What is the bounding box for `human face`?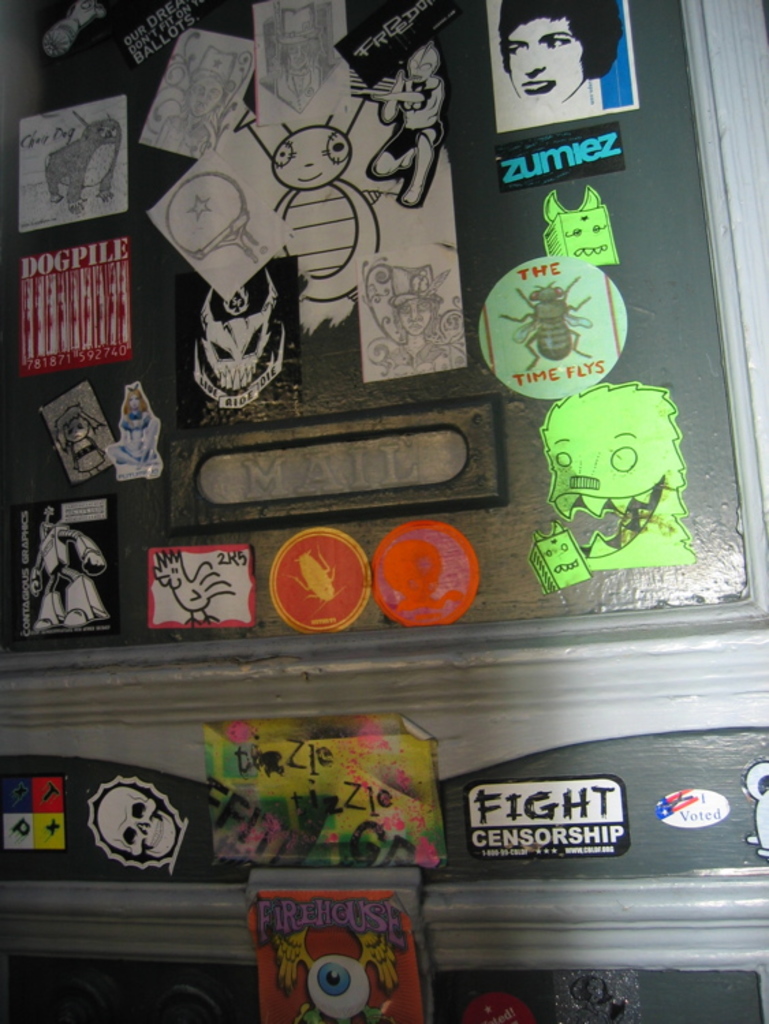
<region>514, 23, 587, 104</region>.
